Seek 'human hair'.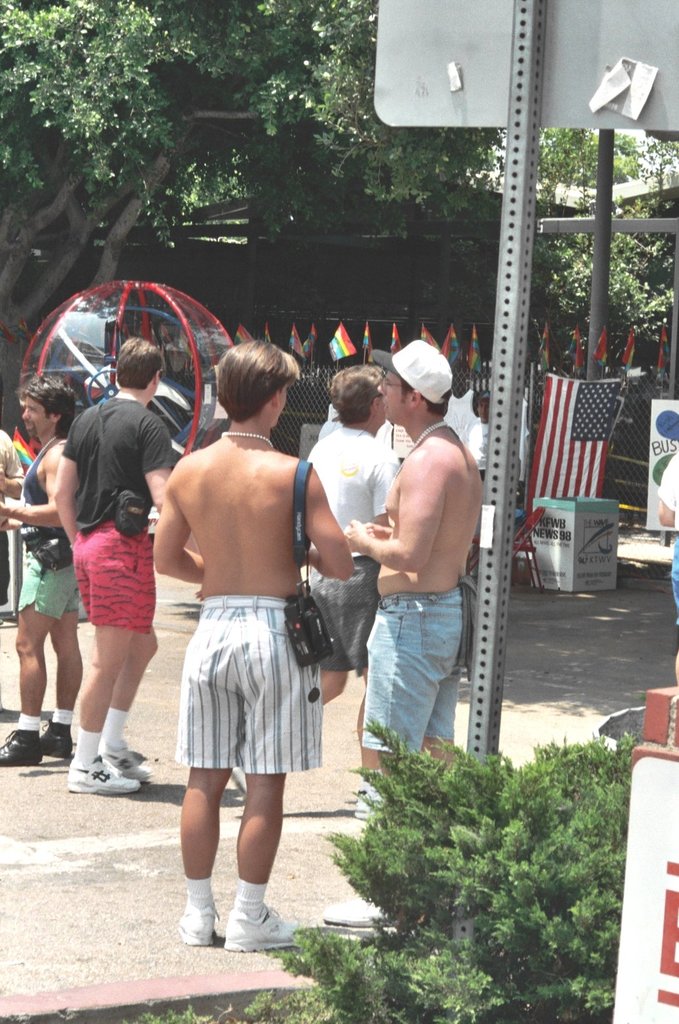
locate(230, 323, 312, 416).
